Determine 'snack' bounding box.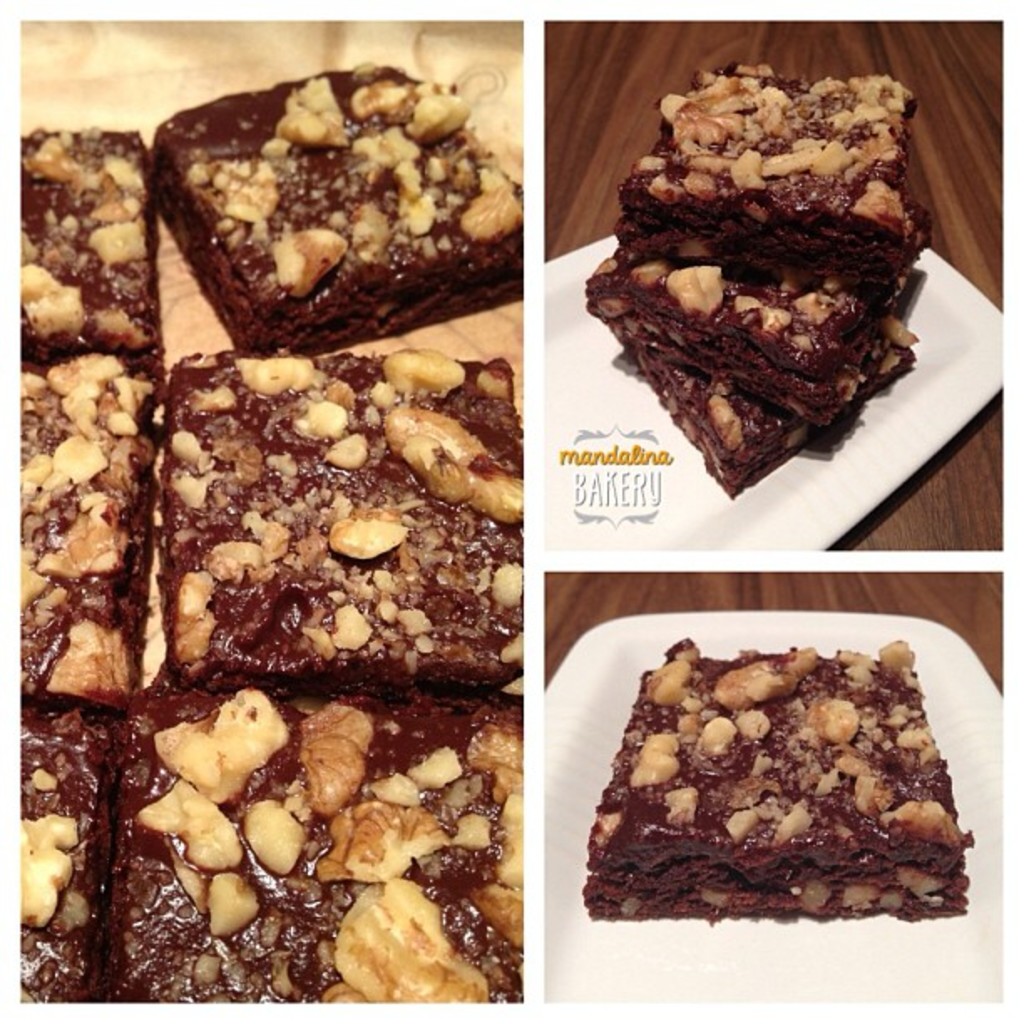
Determined: bbox=(586, 233, 910, 422).
